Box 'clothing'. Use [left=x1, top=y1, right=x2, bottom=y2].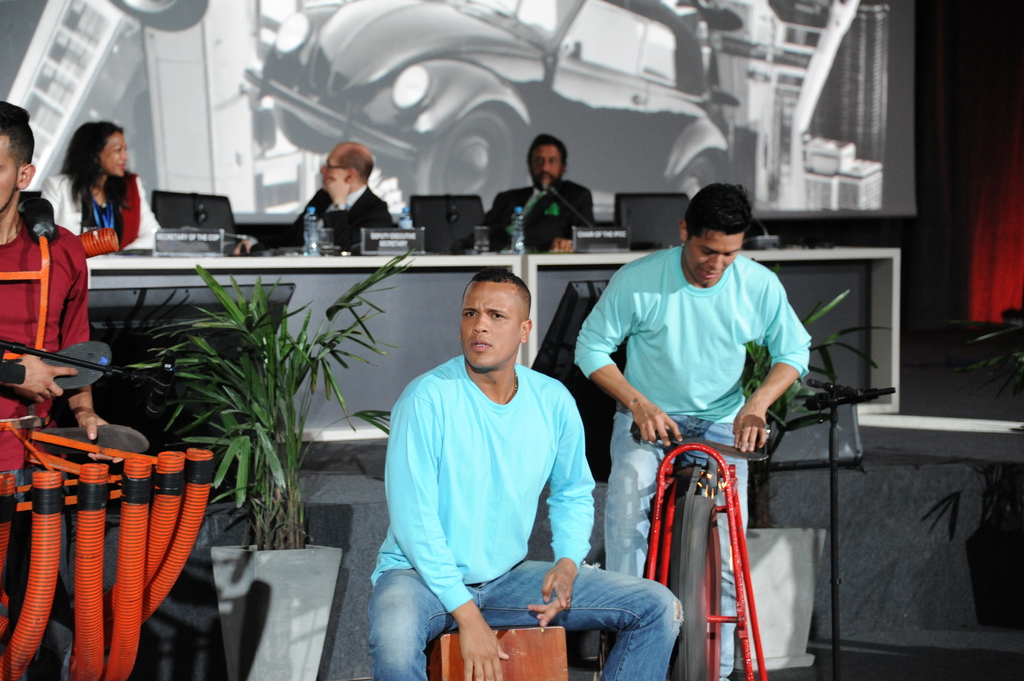
[left=481, top=177, right=600, bottom=254].
